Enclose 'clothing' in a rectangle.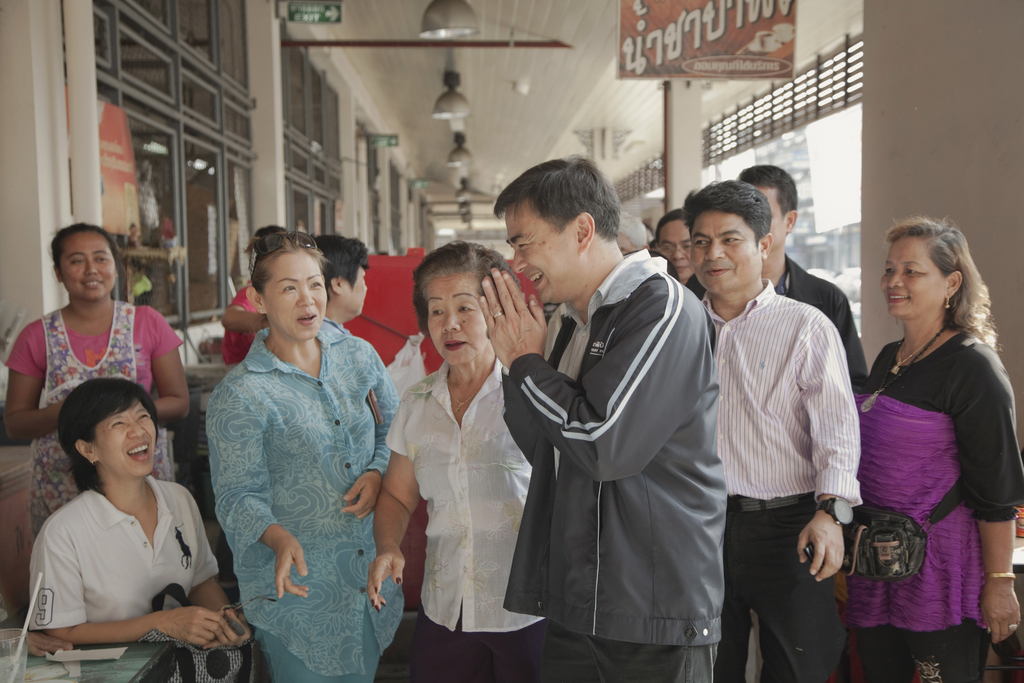
bbox=[201, 310, 398, 682].
